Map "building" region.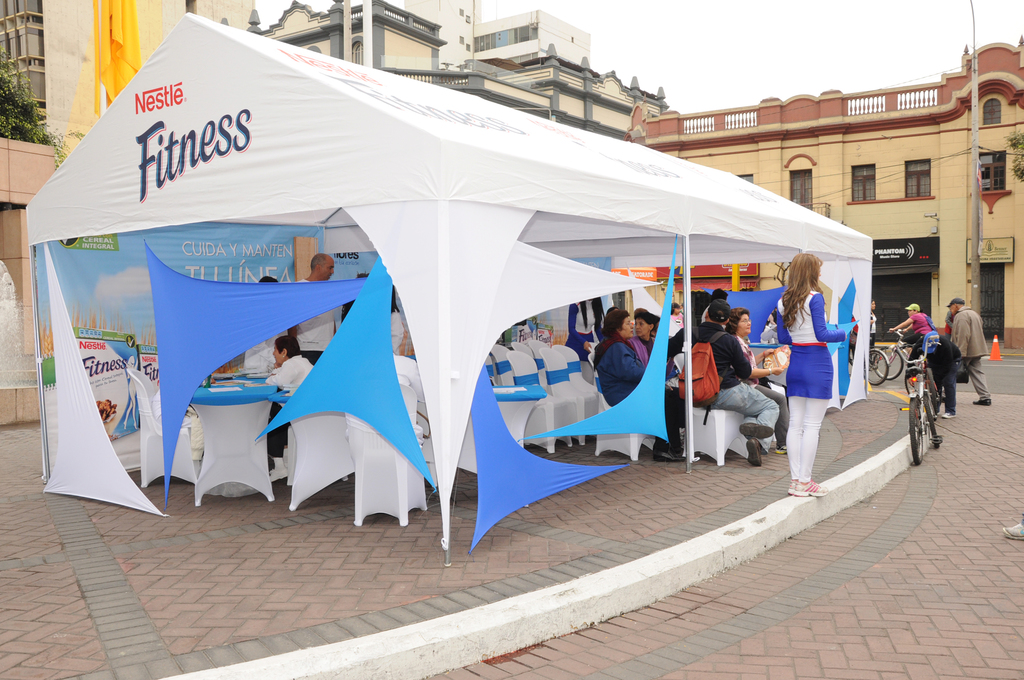
Mapped to [0, 0, 253, 143].
